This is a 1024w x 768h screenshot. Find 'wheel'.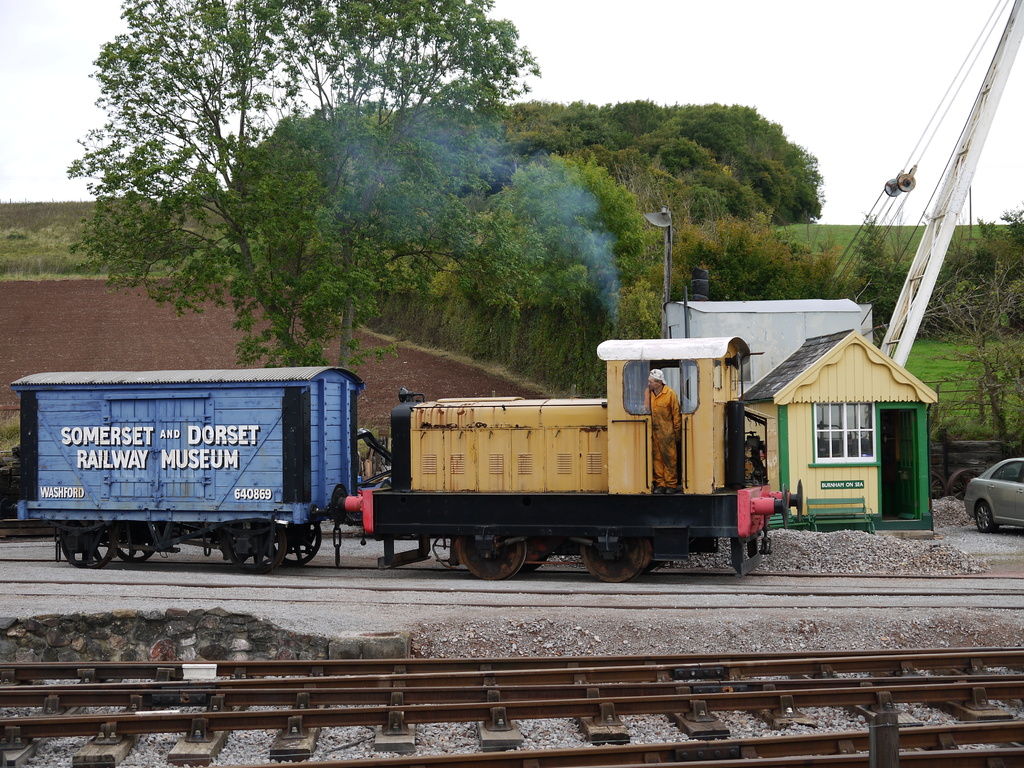
Bounding box: (108,517,168,563).
